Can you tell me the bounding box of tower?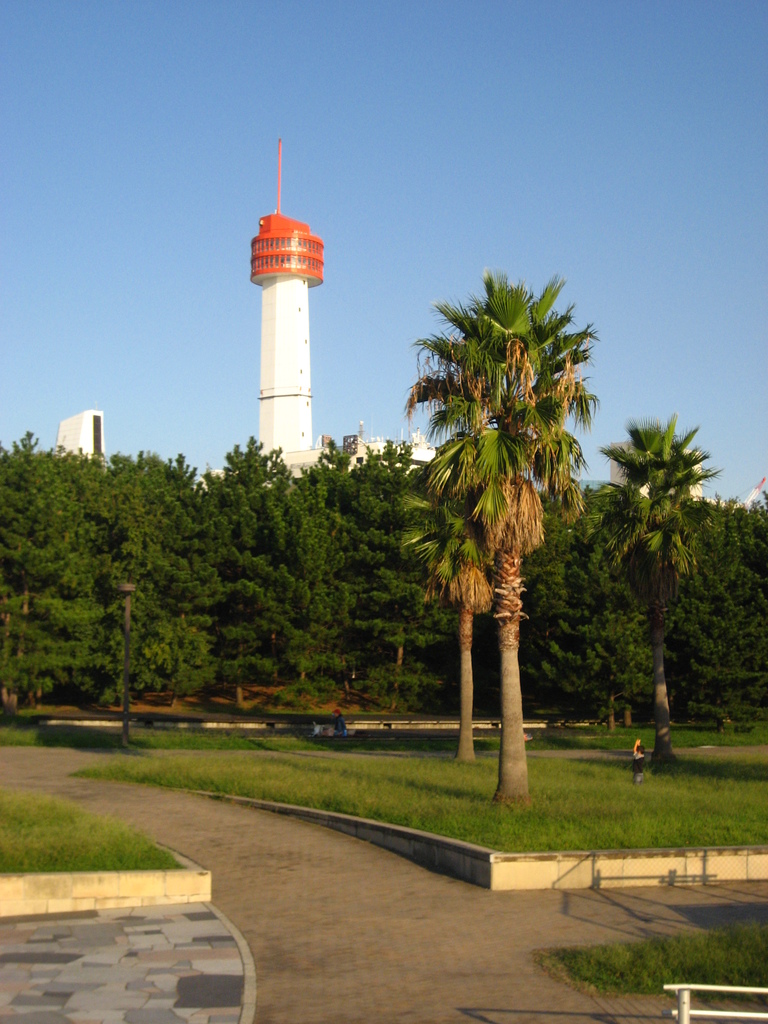
locate(252, 138, 324, 452).
